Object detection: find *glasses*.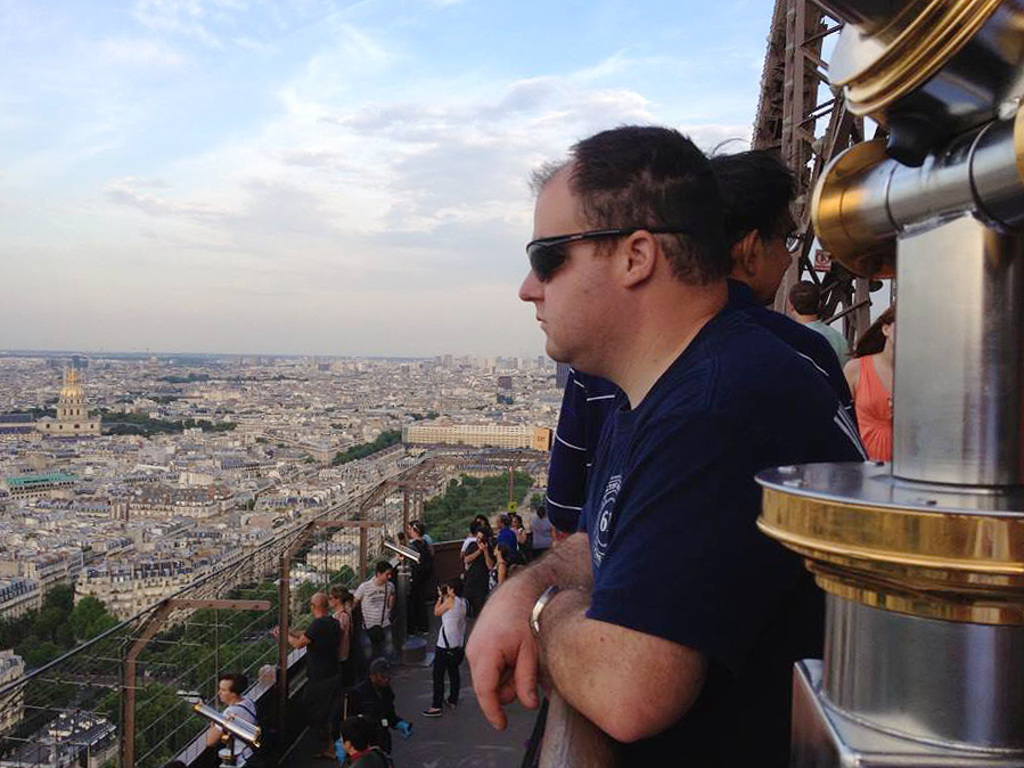
(522,224,683,295).
